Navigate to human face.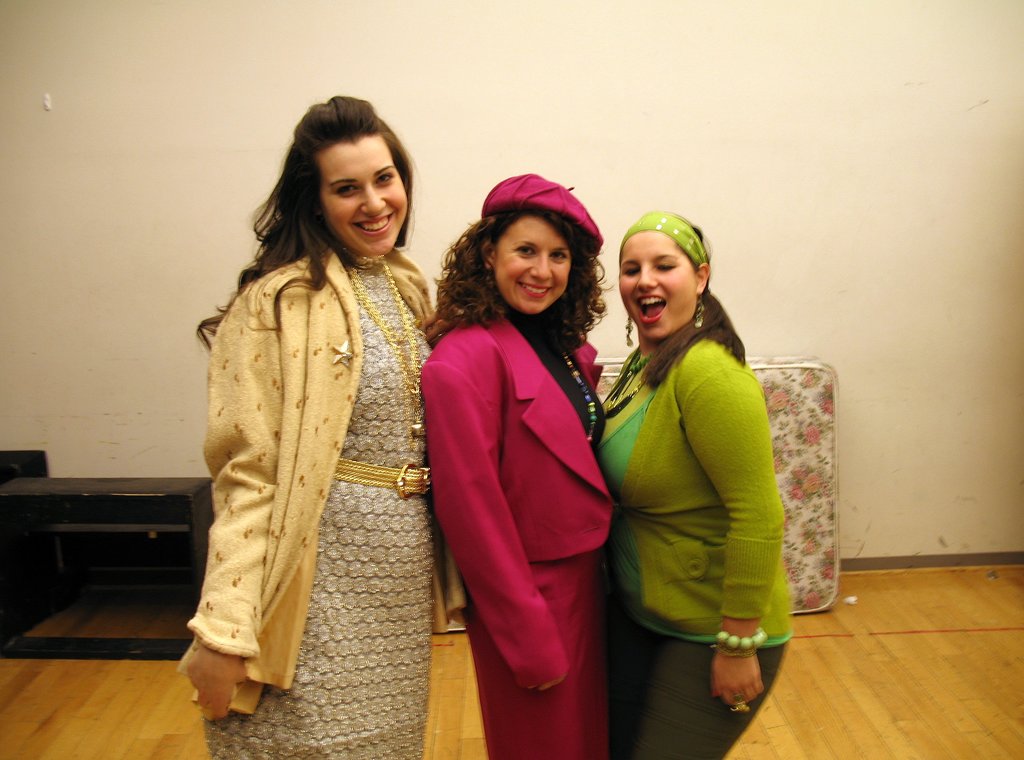
Navigation target: box=[619, 229, 698, 343].
